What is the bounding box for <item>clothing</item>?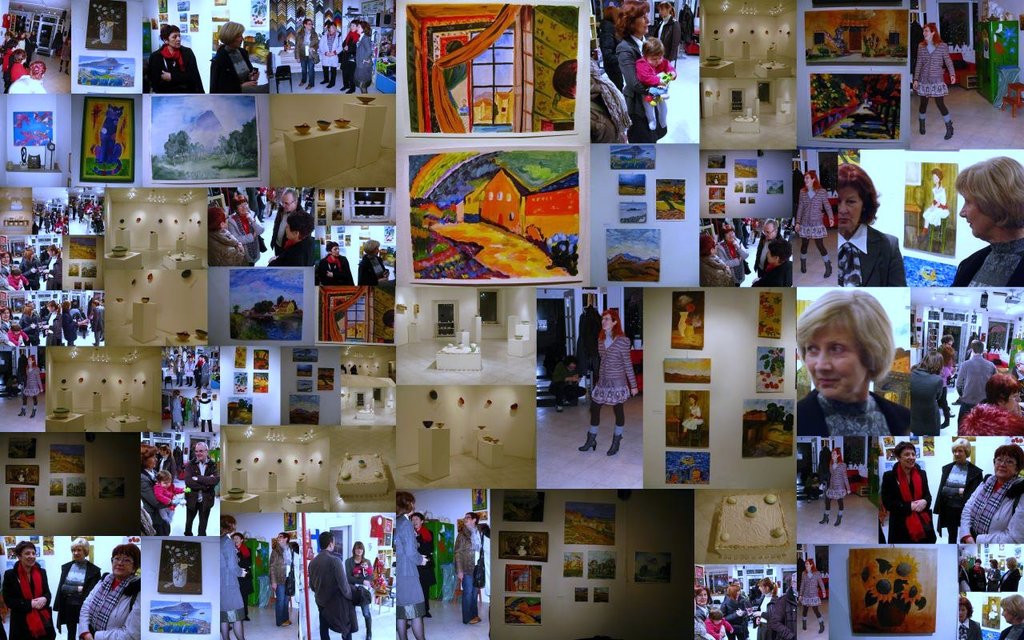
box(951, 473, 1023, 546).
